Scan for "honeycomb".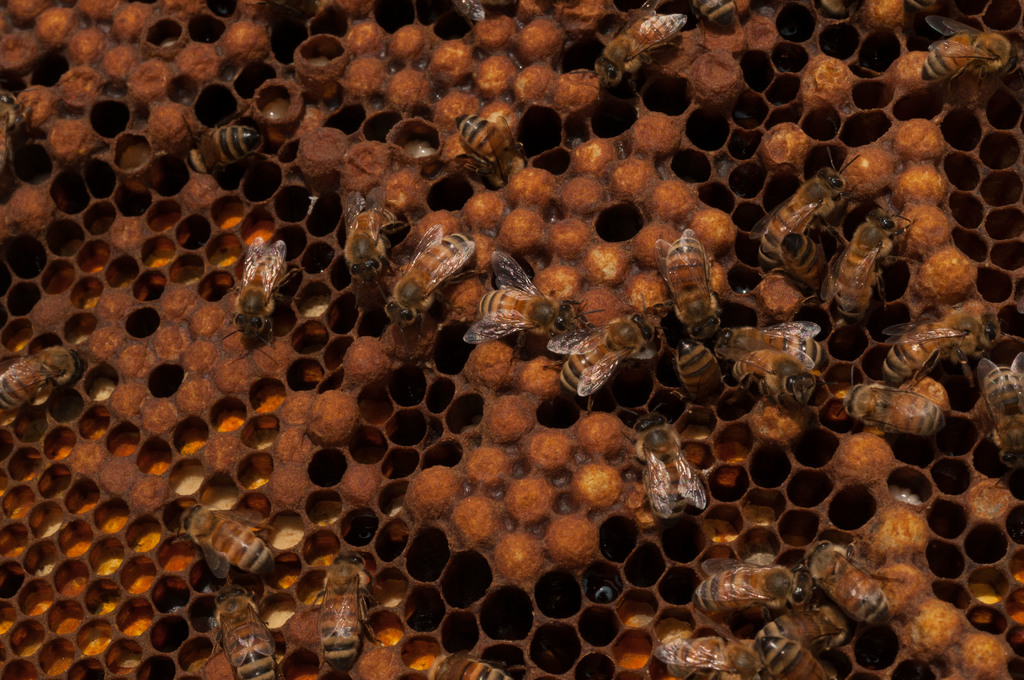
Scan result: box(0, 0, 1023, 679).
